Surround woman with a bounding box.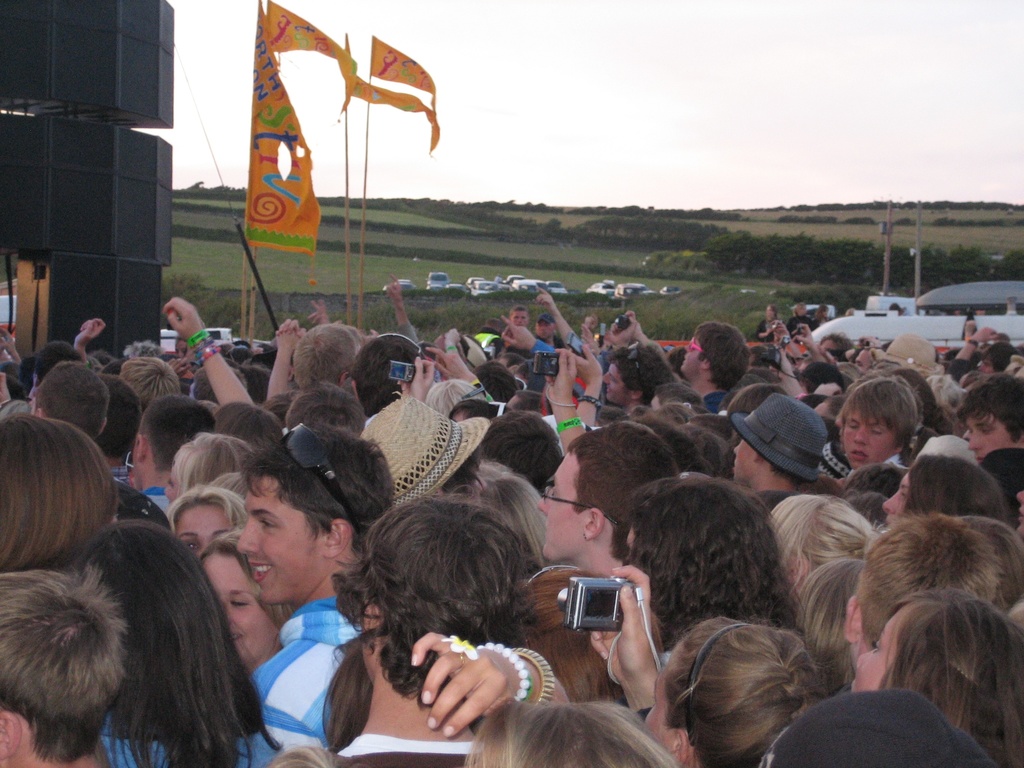
left=200, top=533, right=298, bottom=675.
